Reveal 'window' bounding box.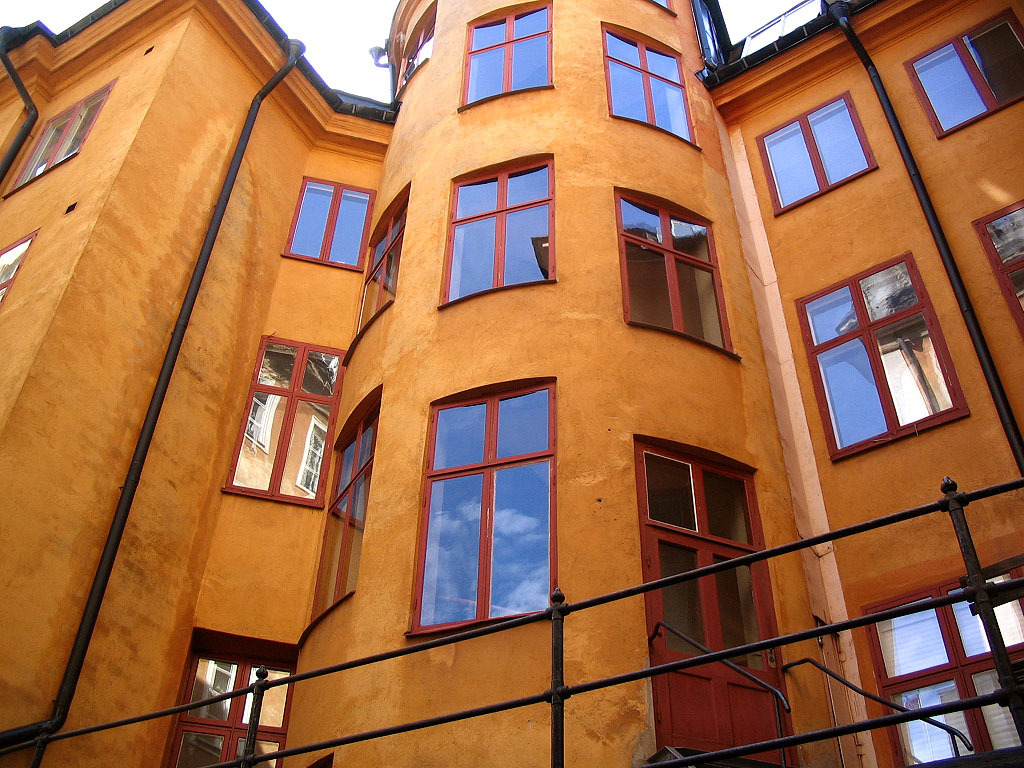
Revealed: [455, 0, 555, 110].
